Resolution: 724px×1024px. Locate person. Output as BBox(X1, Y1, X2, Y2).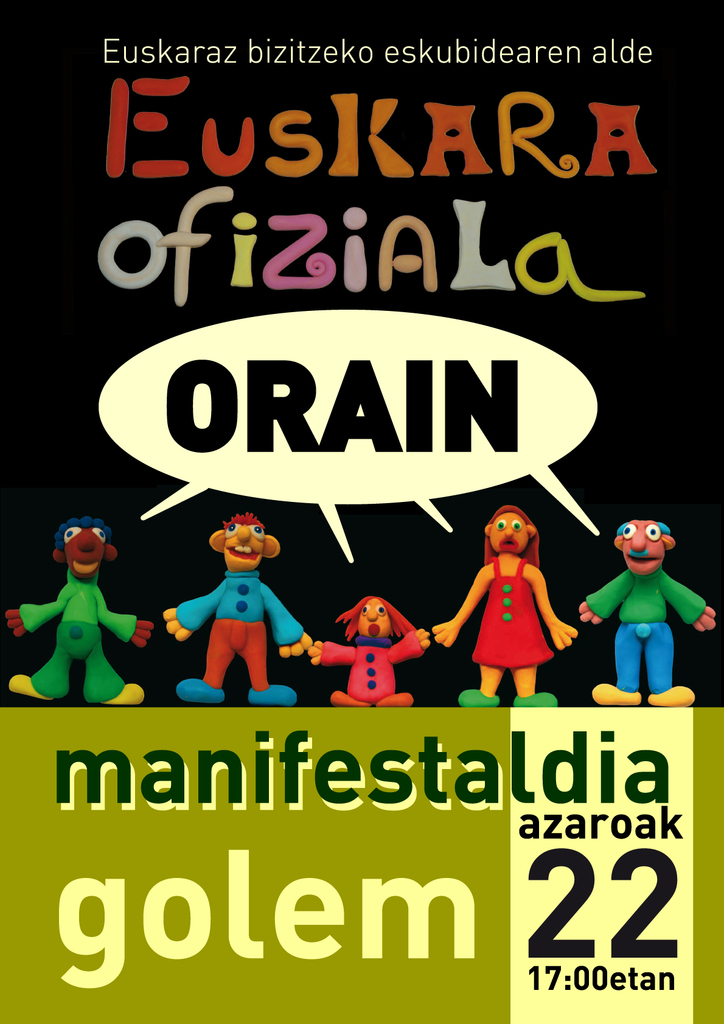
BBox(458, 483, 582, 711).
